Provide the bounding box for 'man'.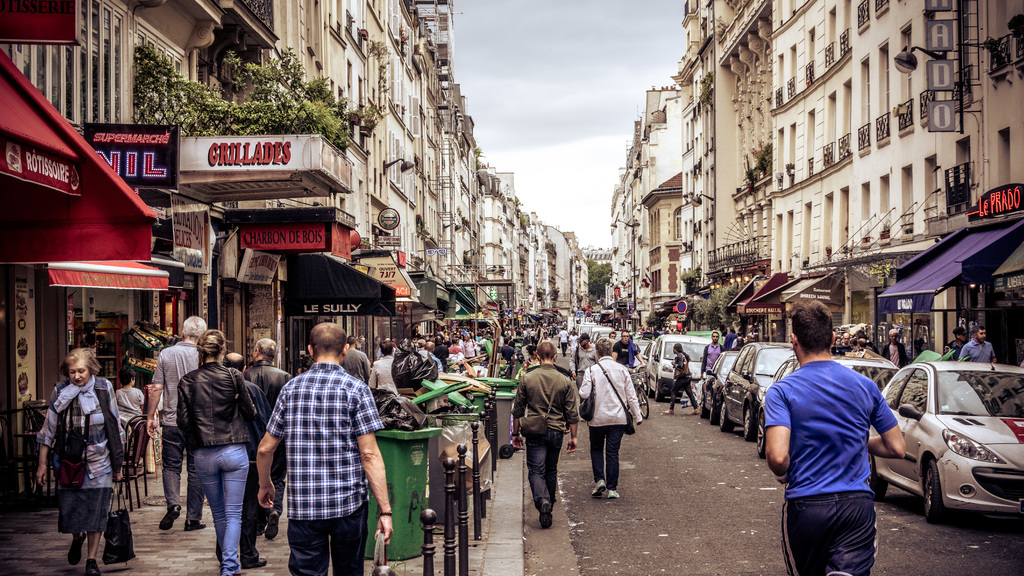
box=[570, 334, 596, 388].
